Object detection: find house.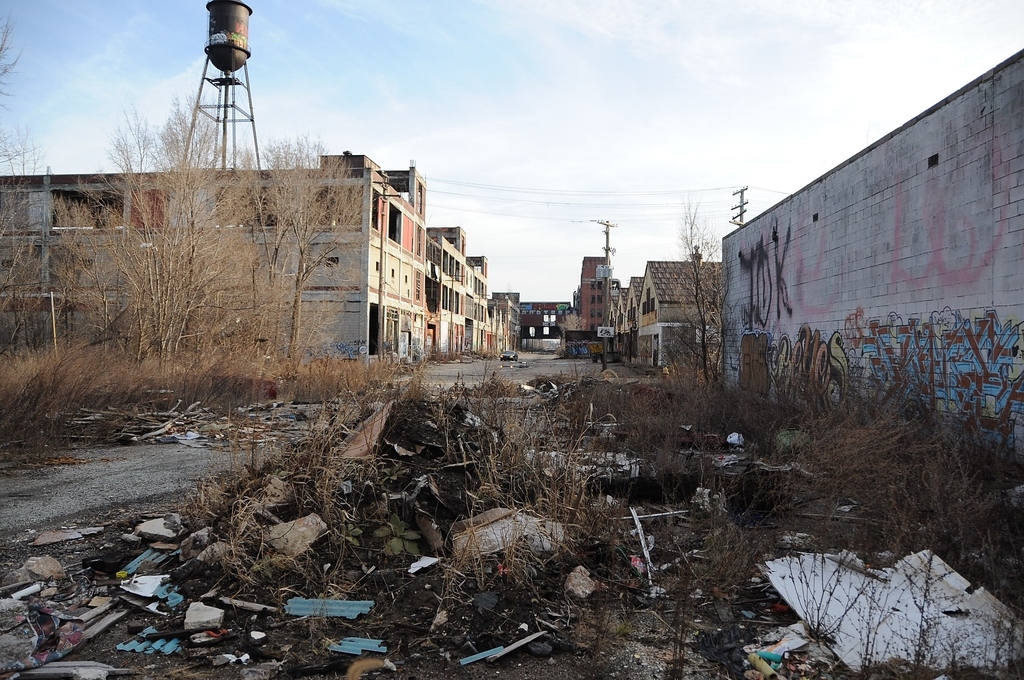
select_region(397, 221, 515, 348).
